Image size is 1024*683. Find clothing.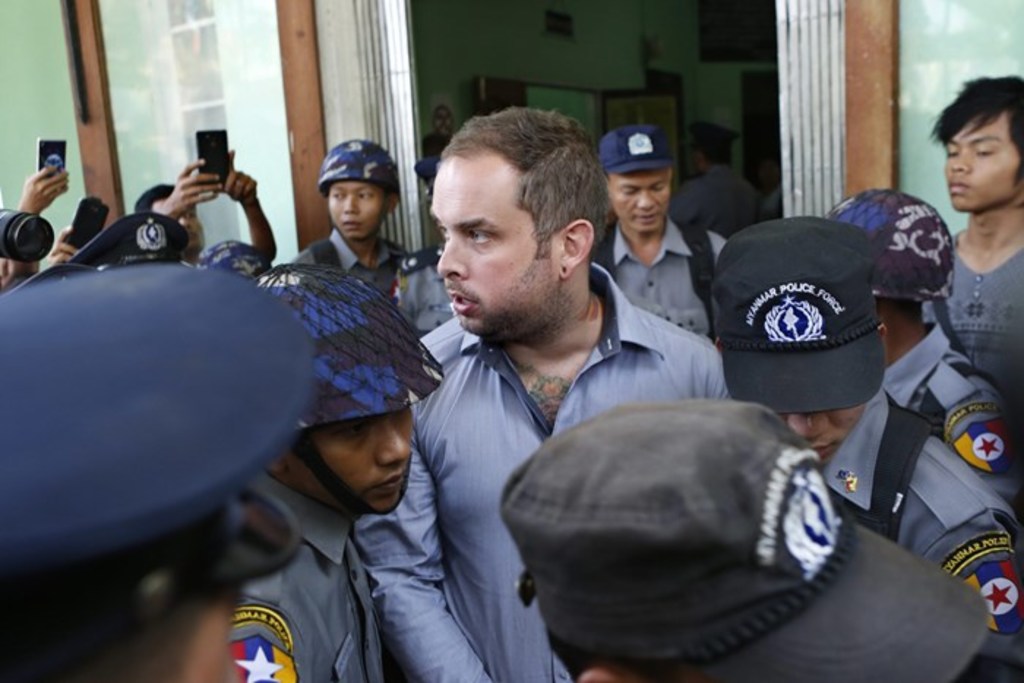
(x1=285, y1=222, x2=399, y2=263).
